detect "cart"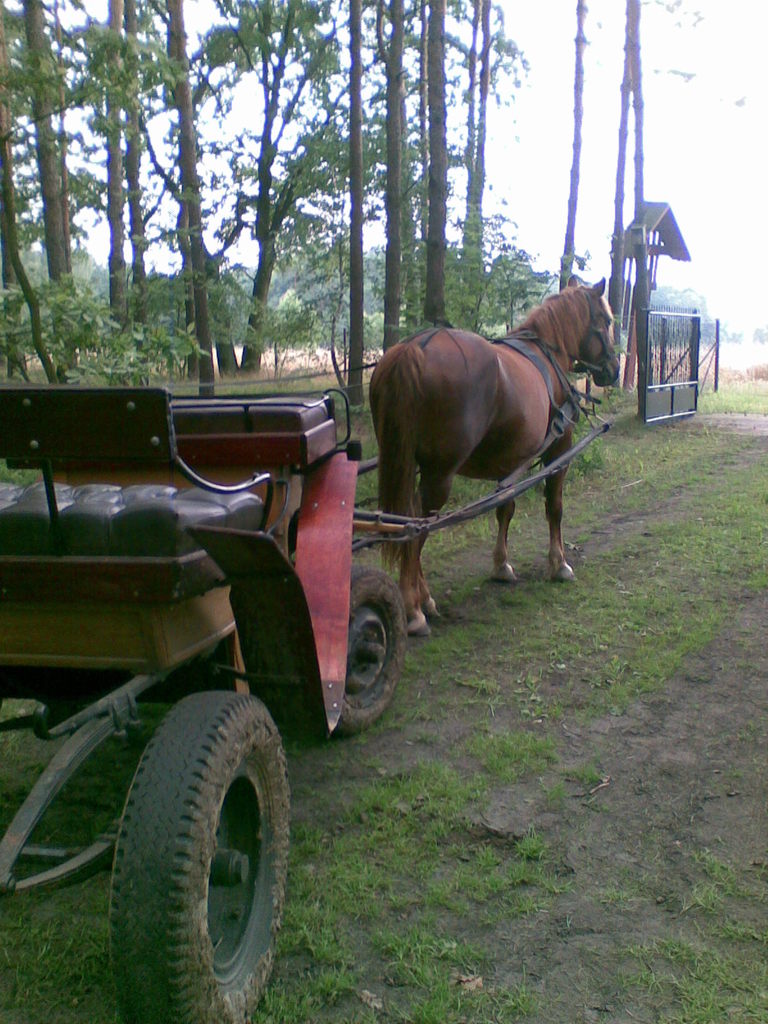
region(0, 387, 609, 1023)
